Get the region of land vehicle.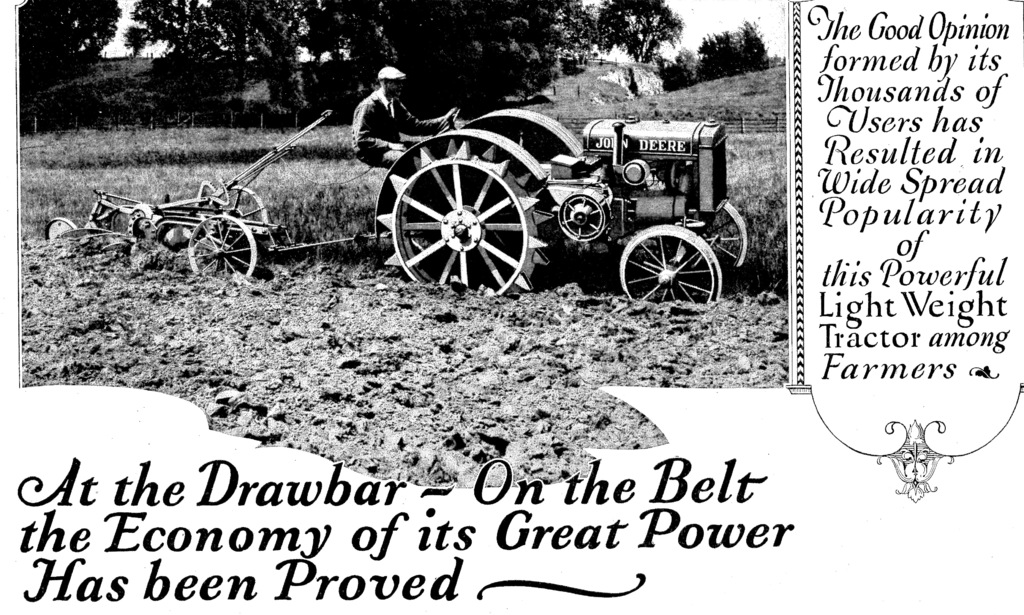
42,102,751,306.
